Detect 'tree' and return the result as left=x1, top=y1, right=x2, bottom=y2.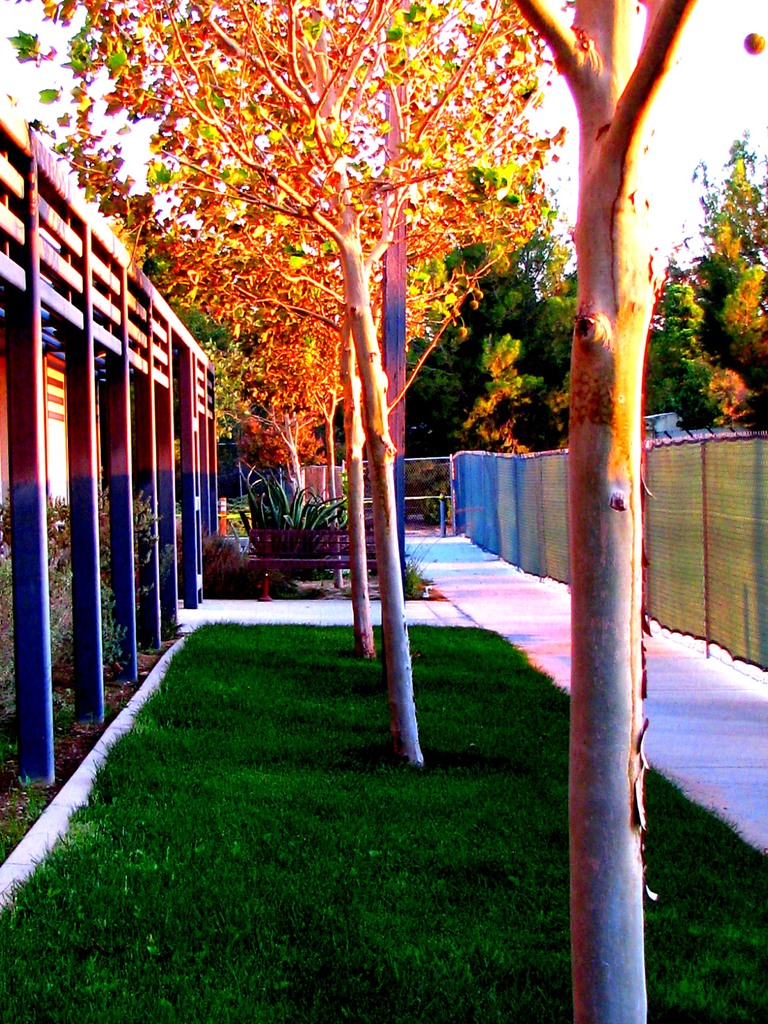
left=690, top=138, right=767, bottom=428.
